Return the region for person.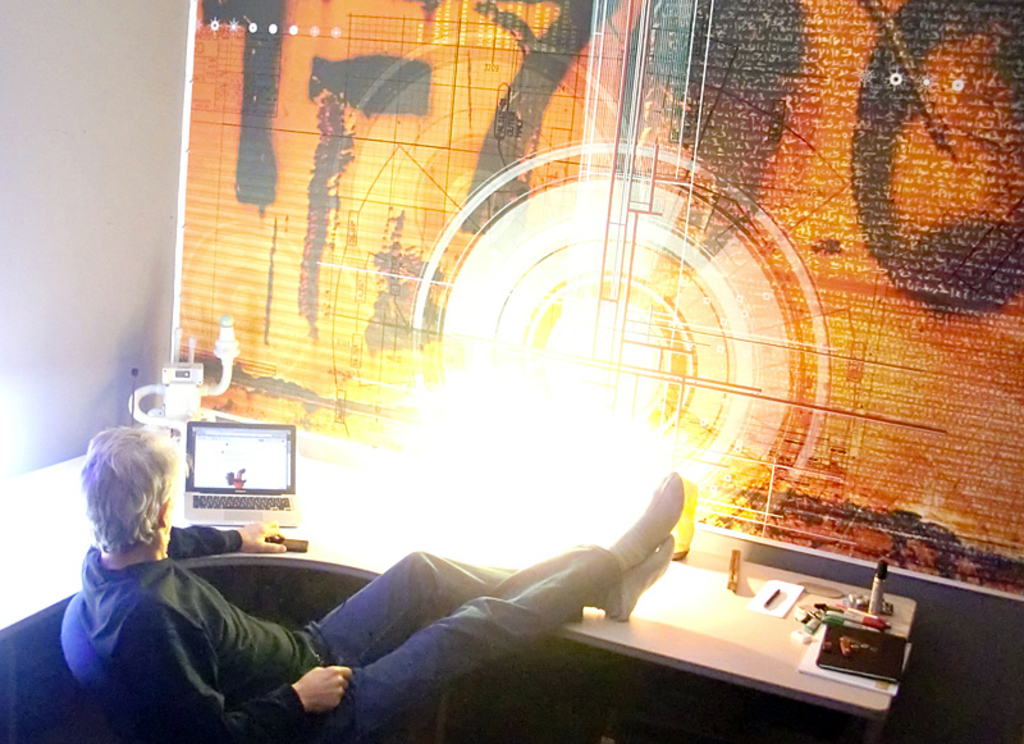
bbox=[79, 423, 687, 743].
